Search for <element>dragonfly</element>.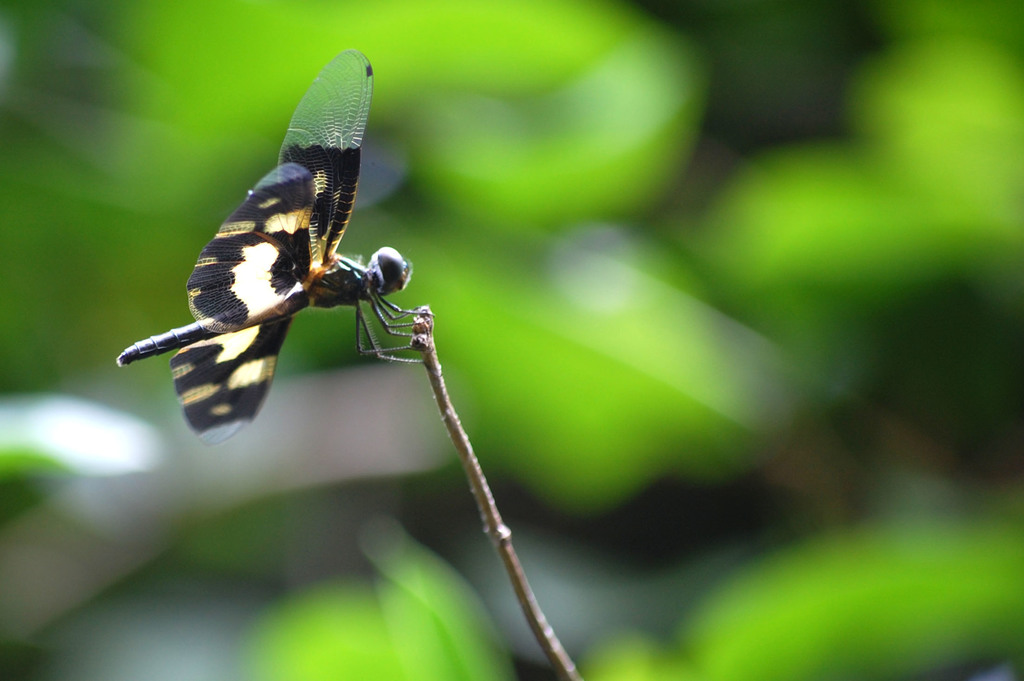
Found at rect(117, 51, 438, 444).
